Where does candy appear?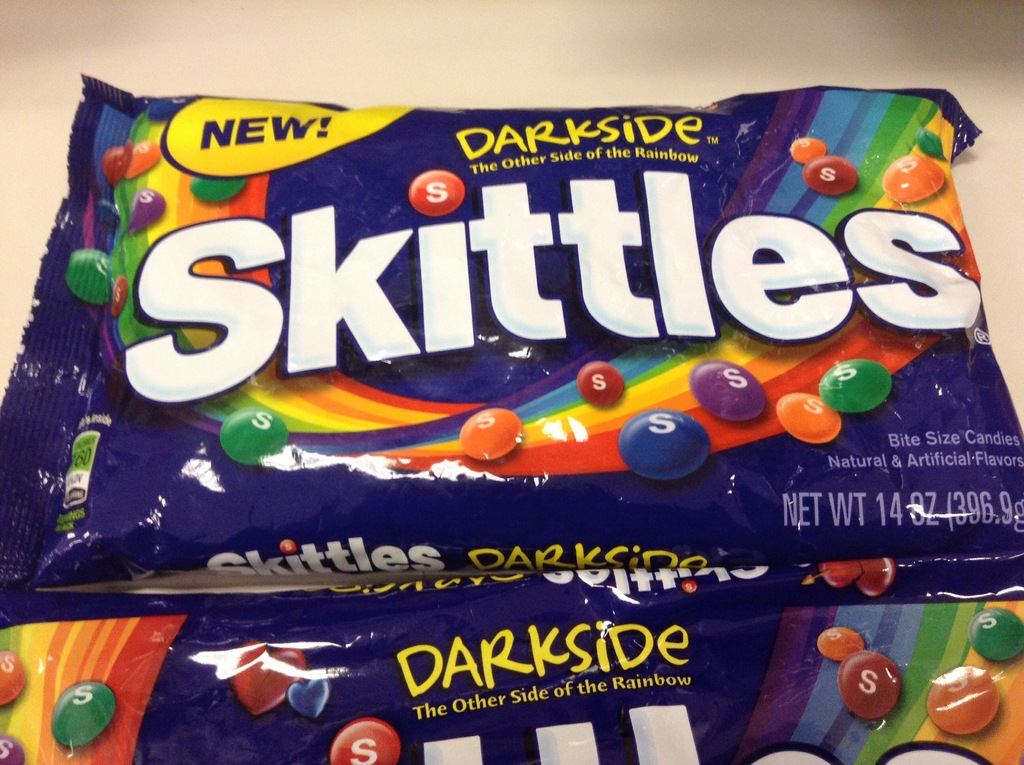
Appears at crop(125, 136, 163, 177).
